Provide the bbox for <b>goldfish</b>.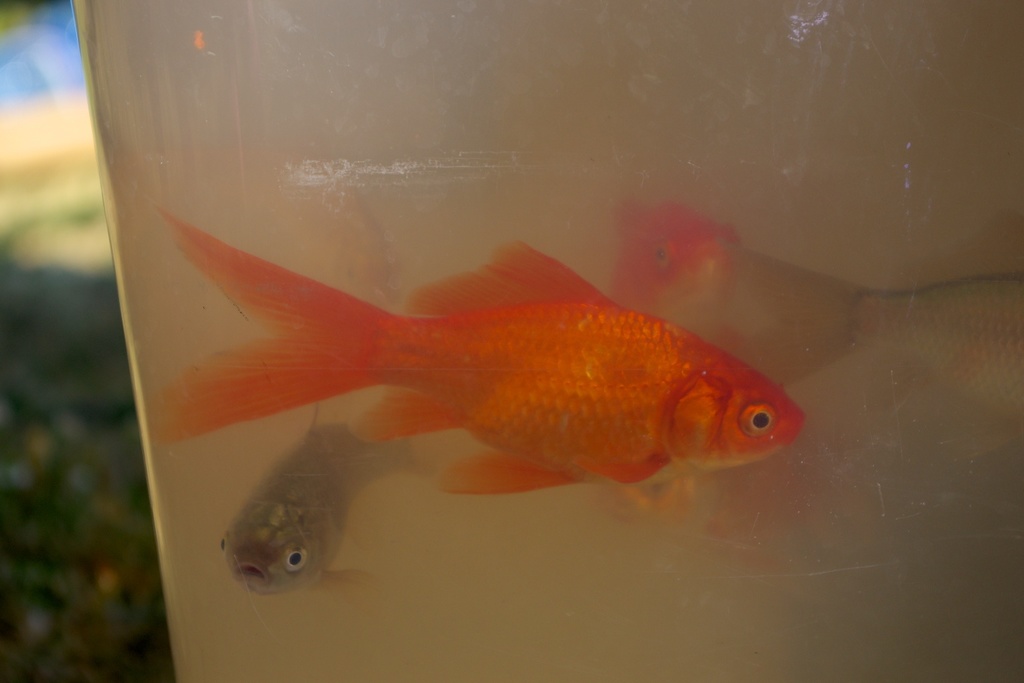
(213,408,427,599).
